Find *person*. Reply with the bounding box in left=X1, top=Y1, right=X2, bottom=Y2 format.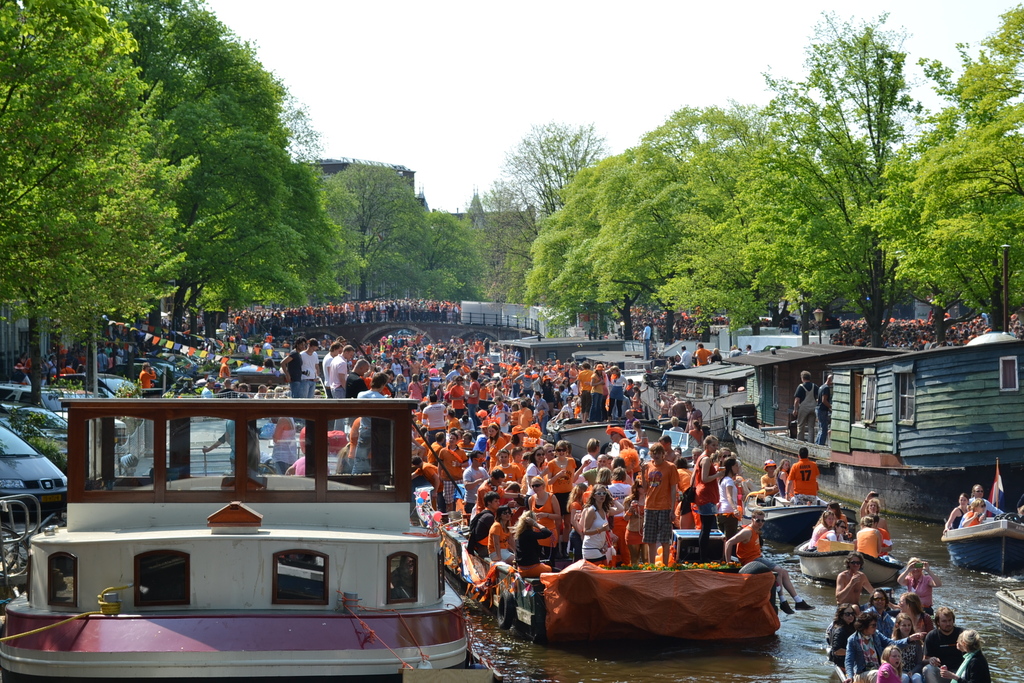
left=943, top=494, right=972, bottom=534.
